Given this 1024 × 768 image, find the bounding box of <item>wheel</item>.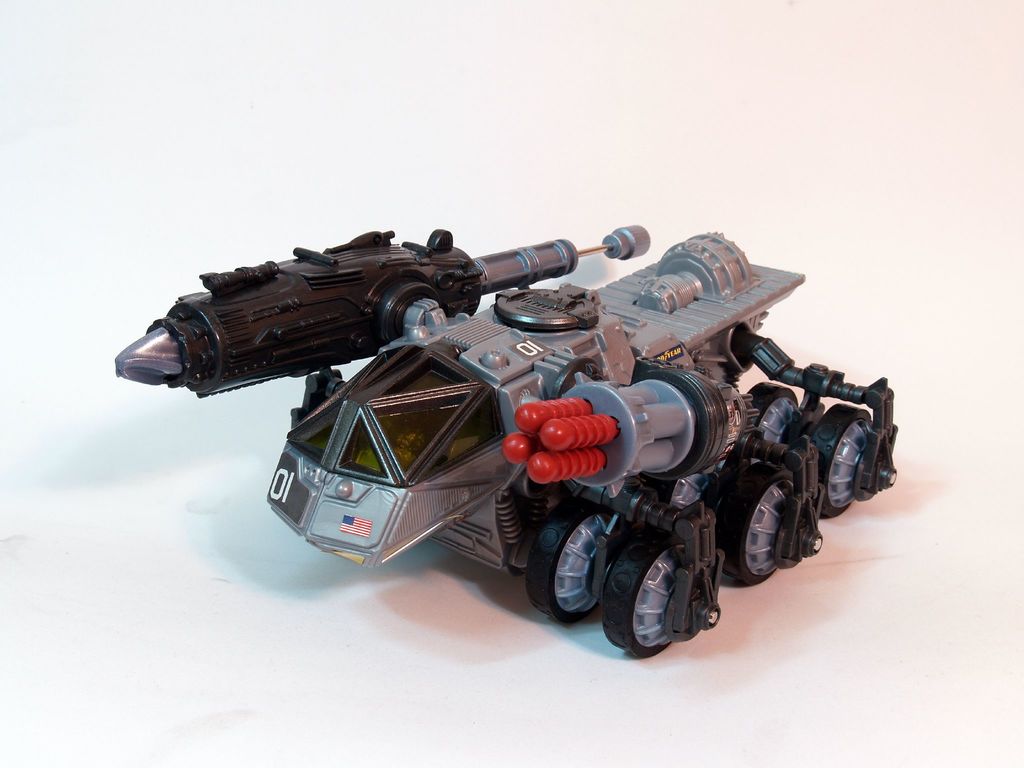
bbox(610, 541, 706, 655).
